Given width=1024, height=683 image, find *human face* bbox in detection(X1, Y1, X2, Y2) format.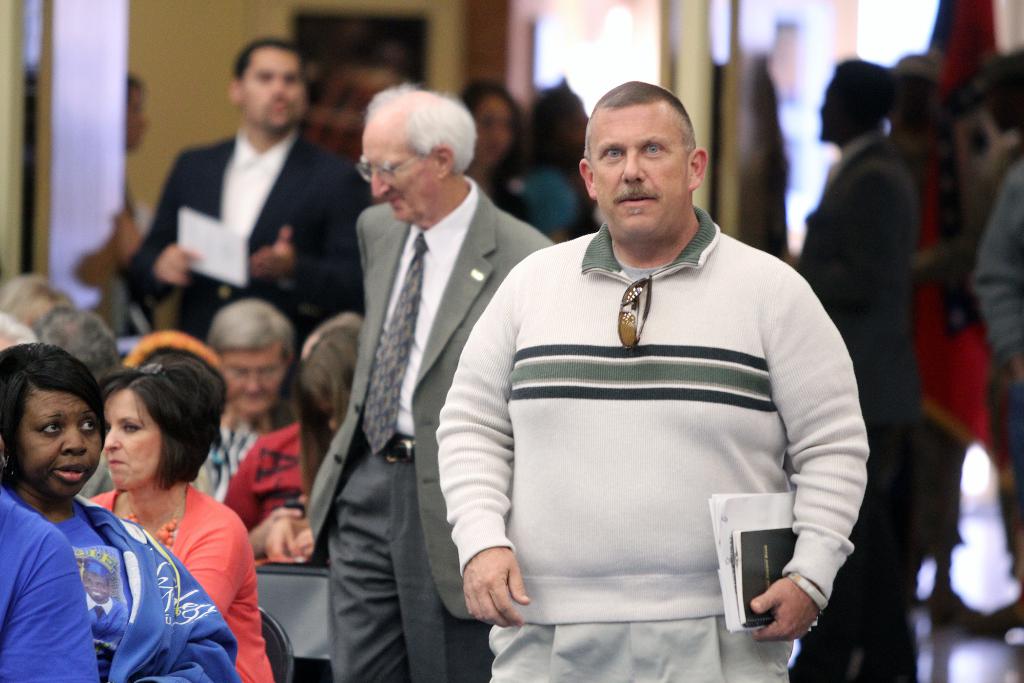
detection(220, 344, 282, 415).
